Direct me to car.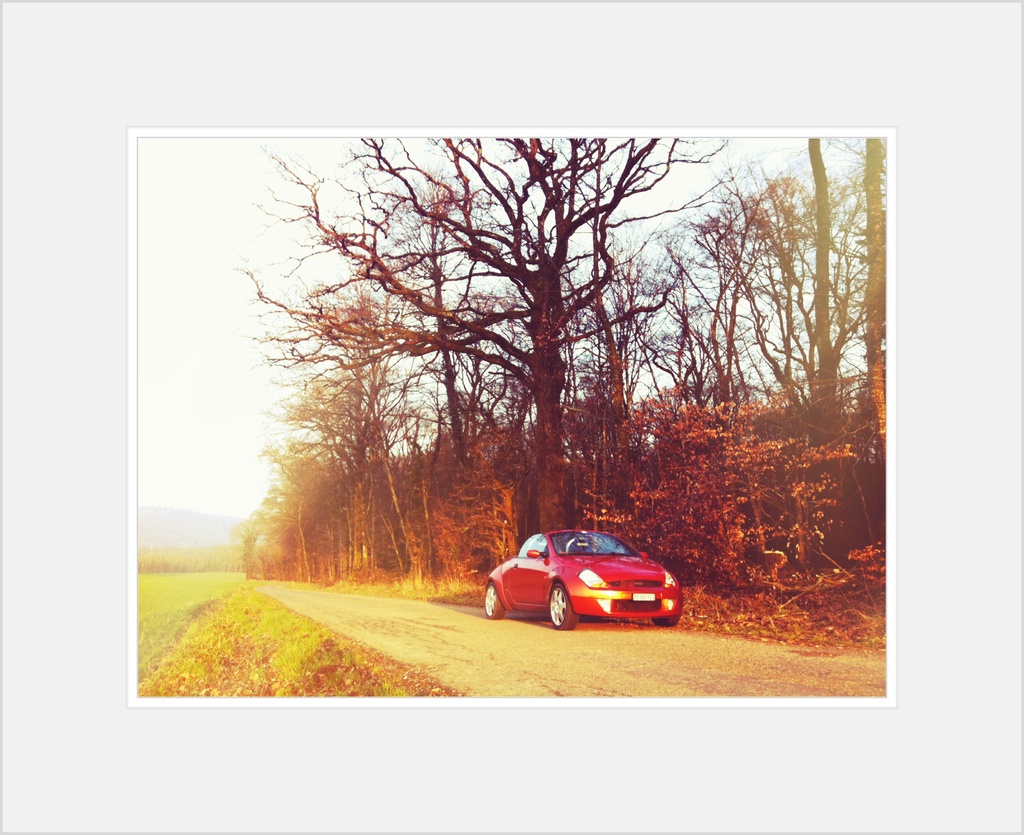
Direction: box(479, 537, 685, 628).
